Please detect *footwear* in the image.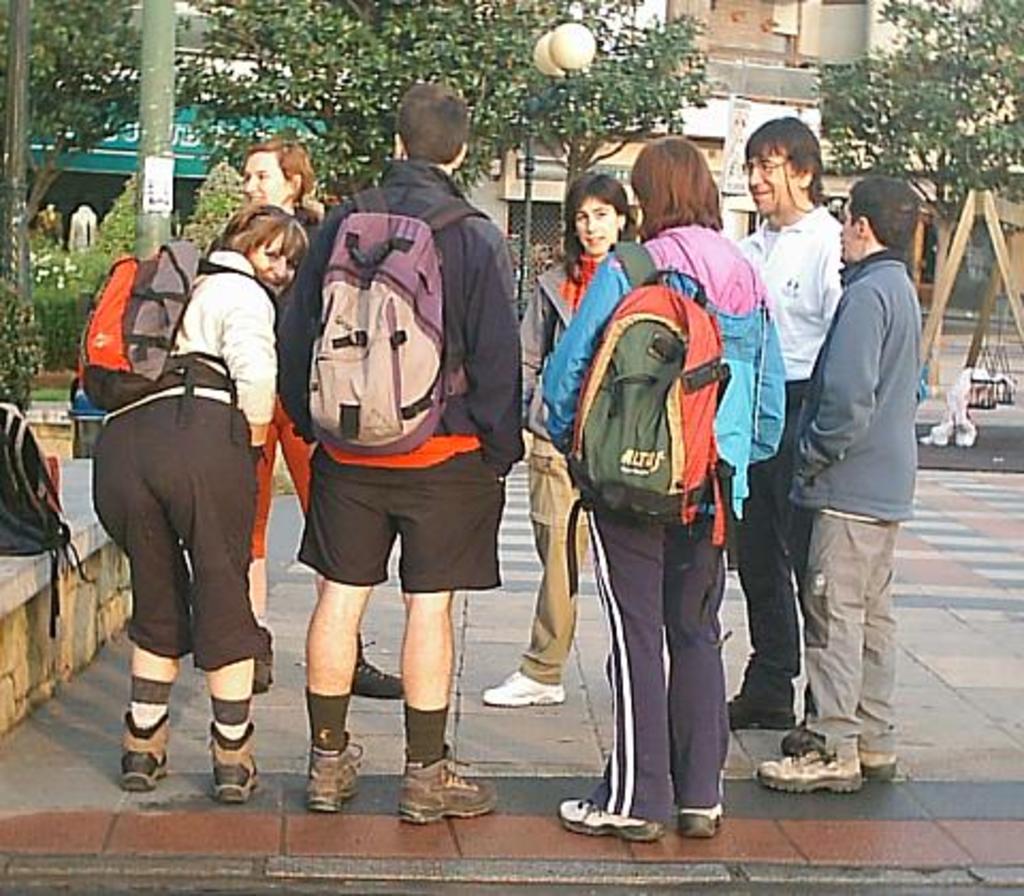
l=482, t=670, r=567, b=708.
